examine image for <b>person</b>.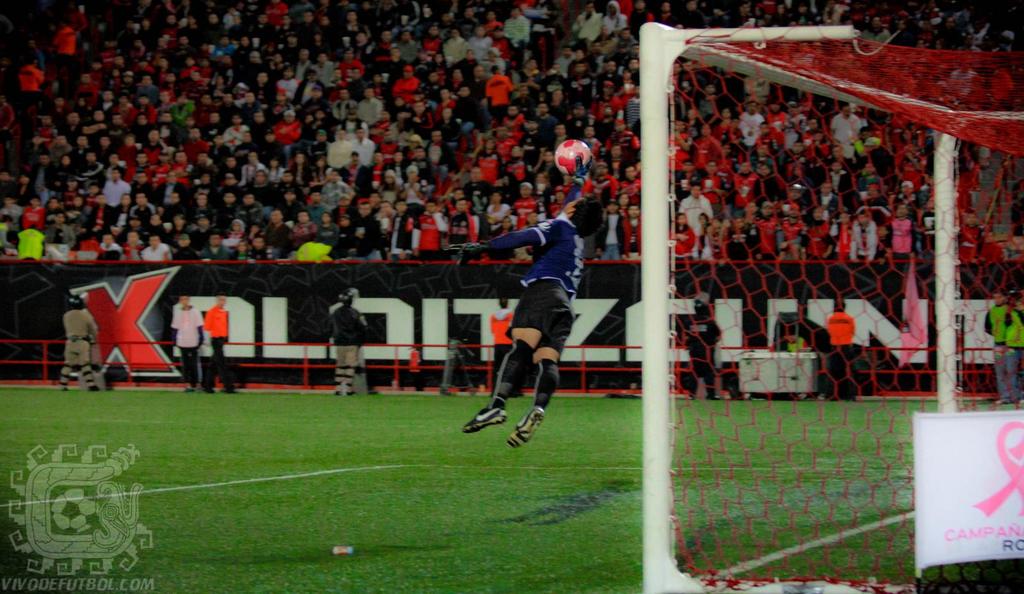
Examination result: <bbox>691, 212, 717, 264</bbox>.
